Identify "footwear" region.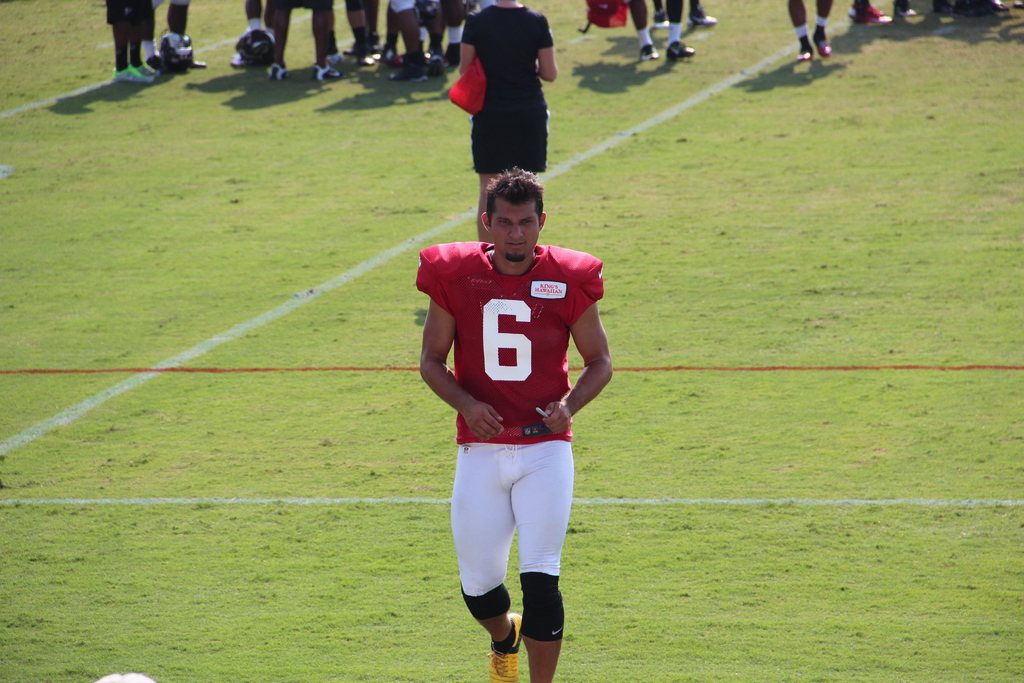
Region: BBox(652, 13, 671, 29).
